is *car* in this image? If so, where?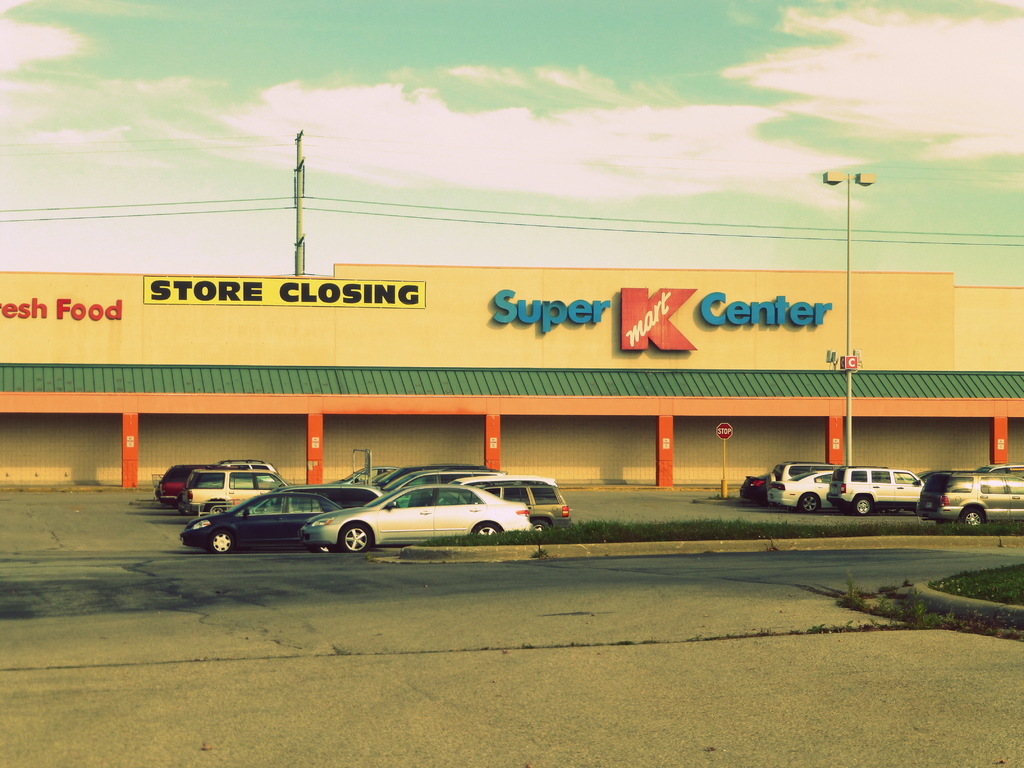
Yes, at Rect(426, 471, 573, 532).
